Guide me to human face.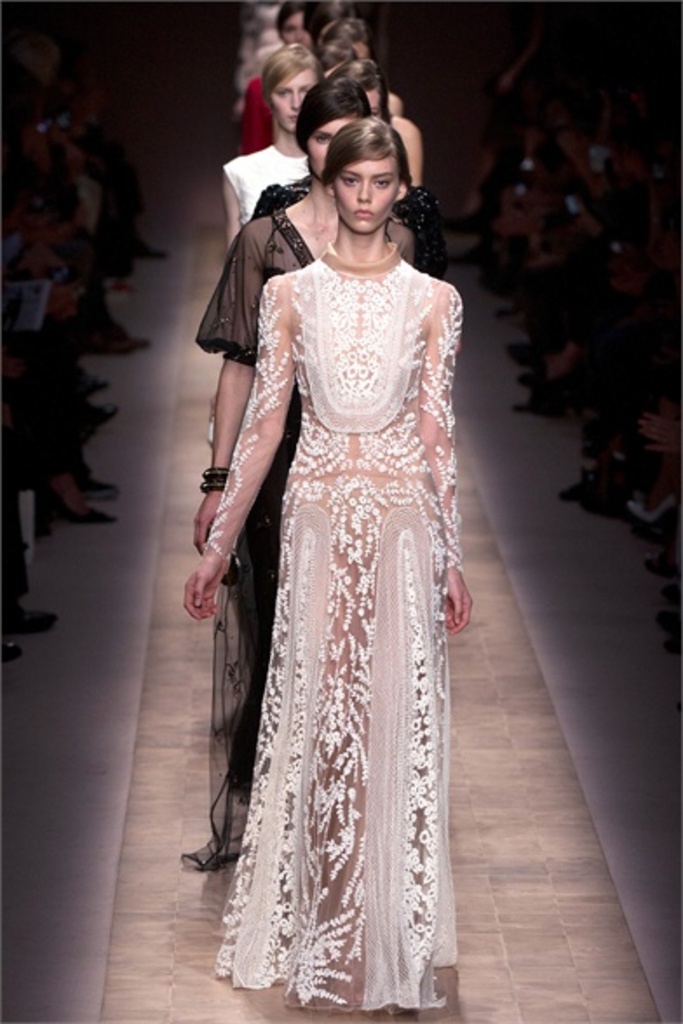
Guidance: pyautogui.locateOnScreen(310, 118, 352, 169).
